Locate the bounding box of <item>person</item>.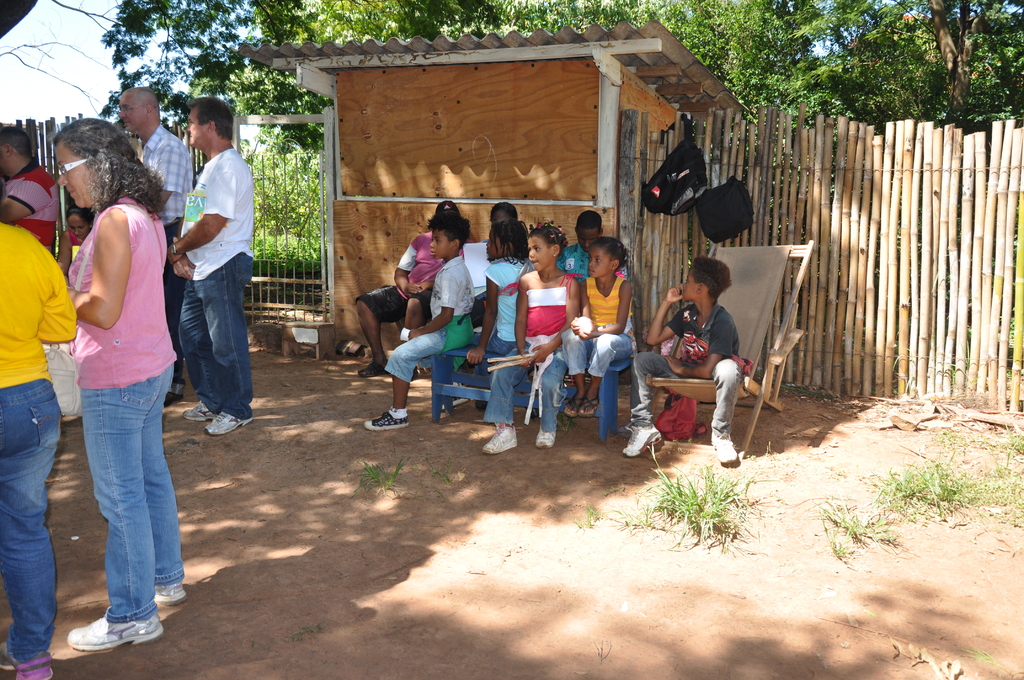
Bounding box: (0, 126, 56, 250).
